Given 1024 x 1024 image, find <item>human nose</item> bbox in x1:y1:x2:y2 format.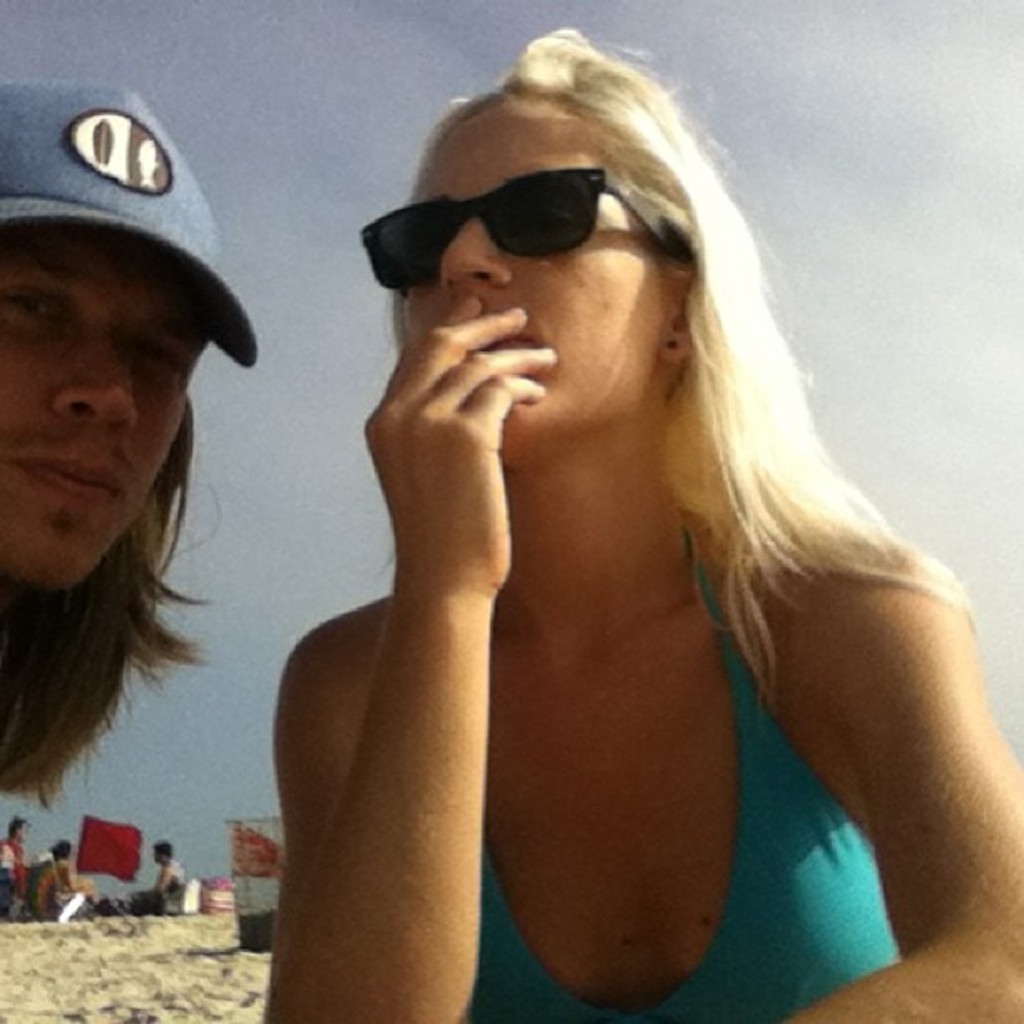
54:331:141:433.
